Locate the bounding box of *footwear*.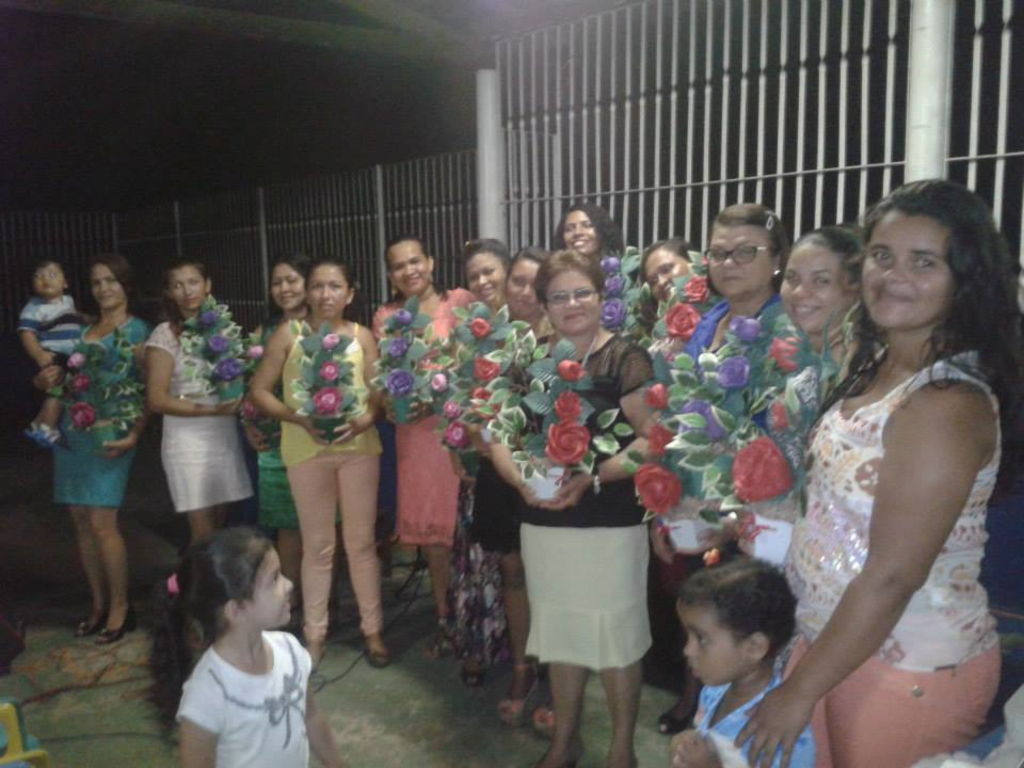
Bounding box: {"left": 655, "top": 707, "right": 688, "bottom": 735}.
